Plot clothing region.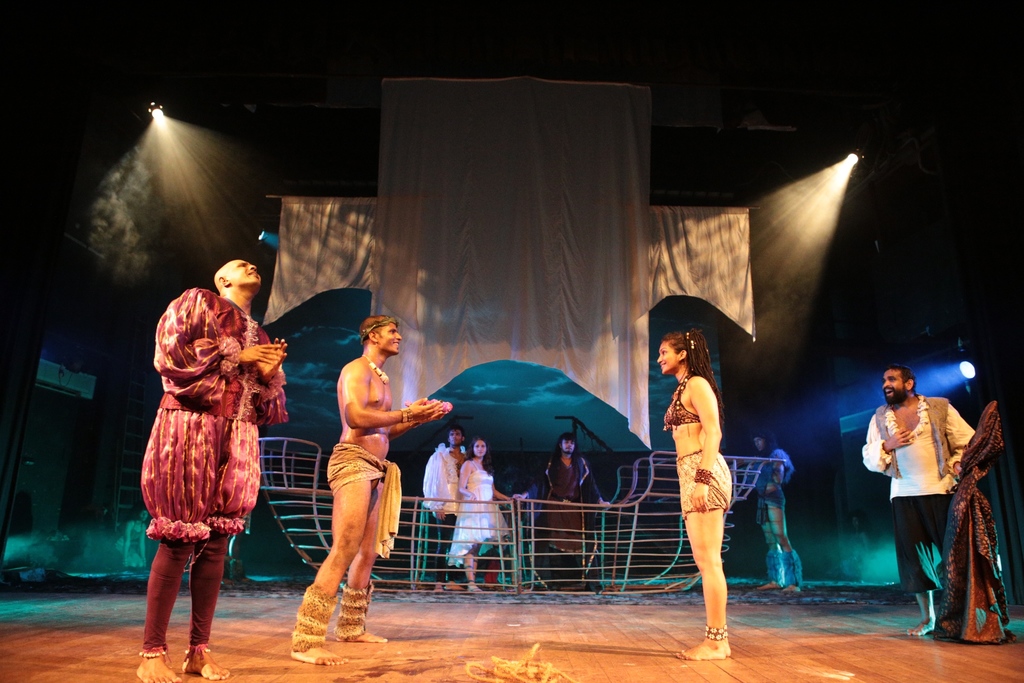
Plotted at locate(417, 443, 469, 514).
